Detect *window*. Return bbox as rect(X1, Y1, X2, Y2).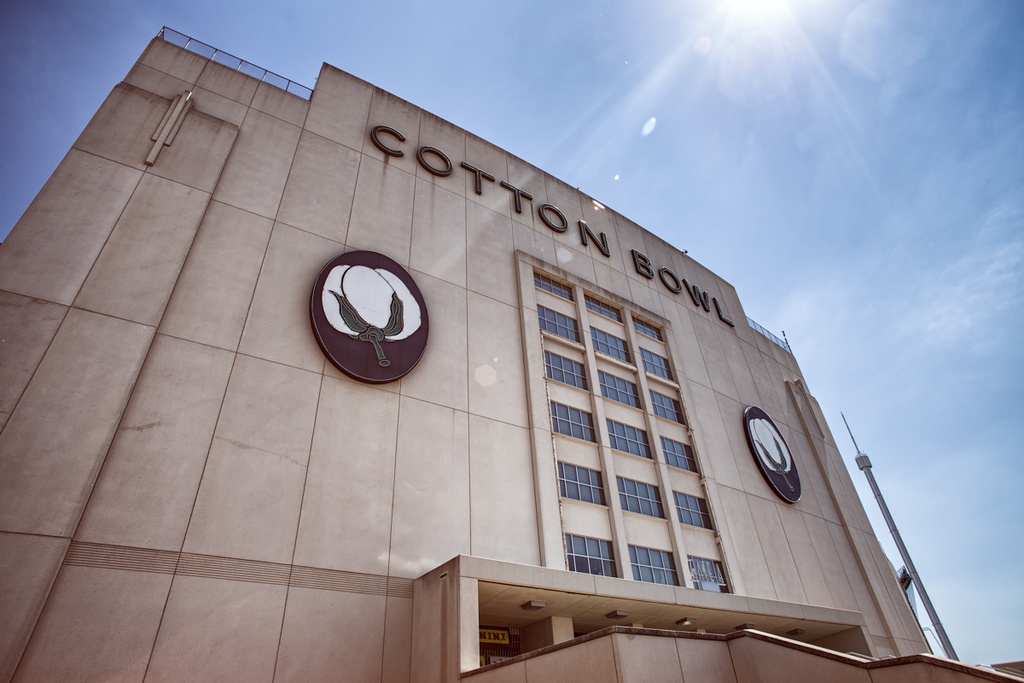
rect(539, 302, 588, 349).
